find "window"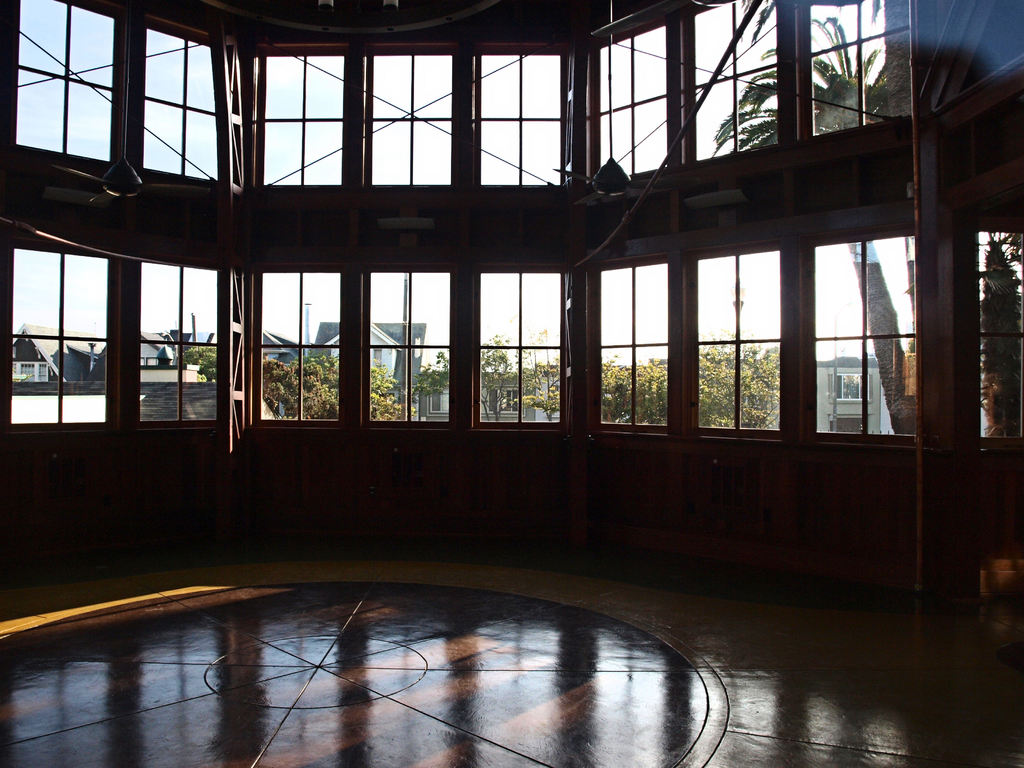
region(468, 37, 573, 188)
